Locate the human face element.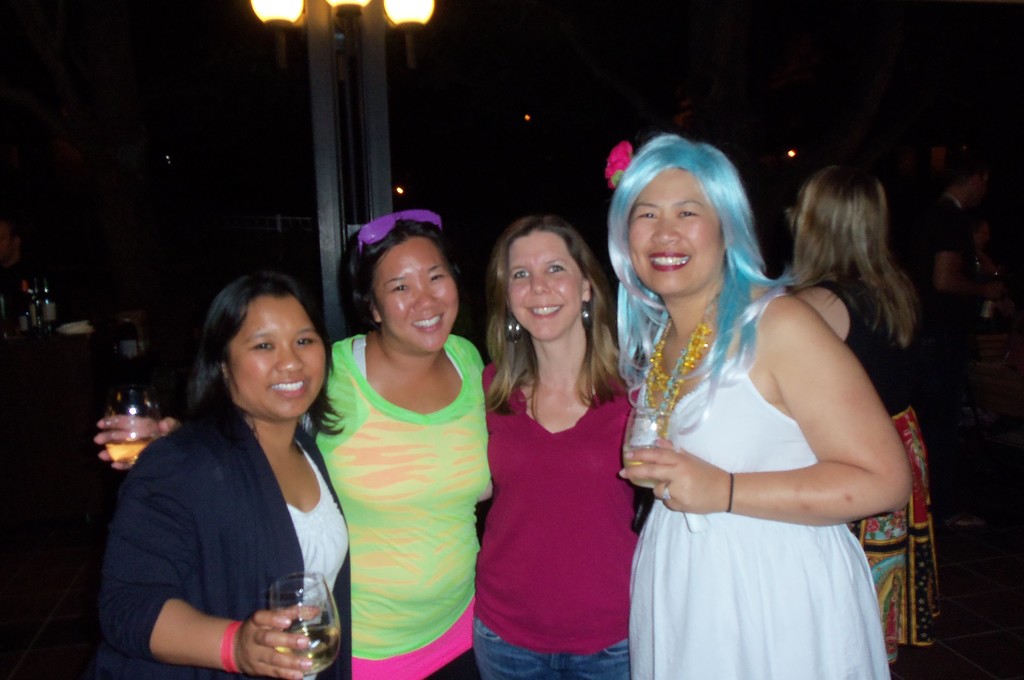
Element bbox: <box>379,242,459,352</box>.
